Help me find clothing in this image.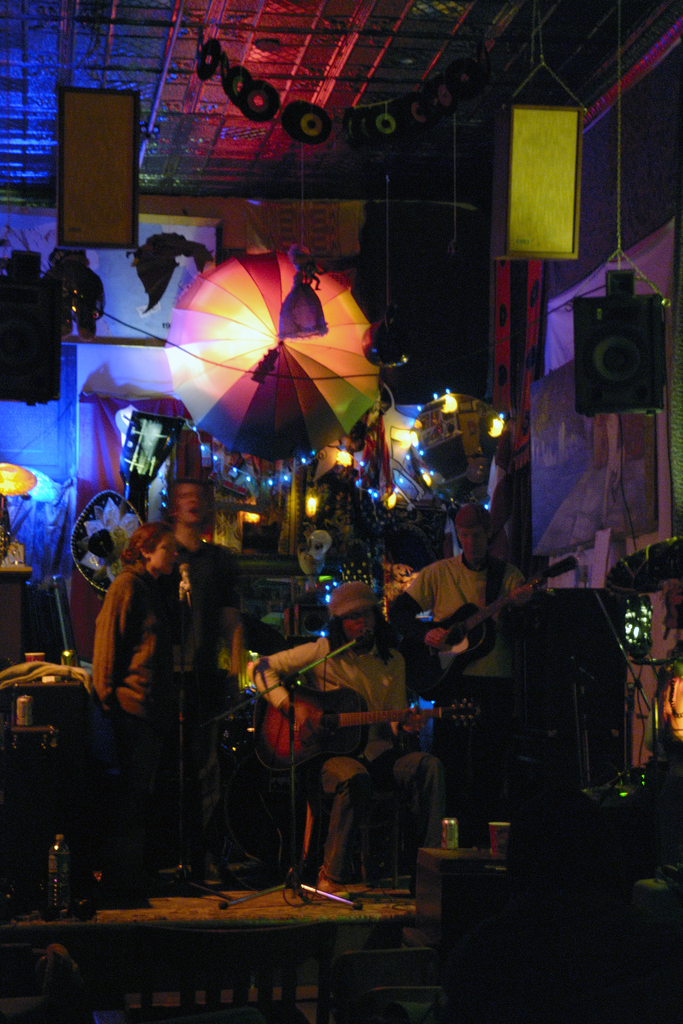
Found it: 387, 551, 529, 761.
